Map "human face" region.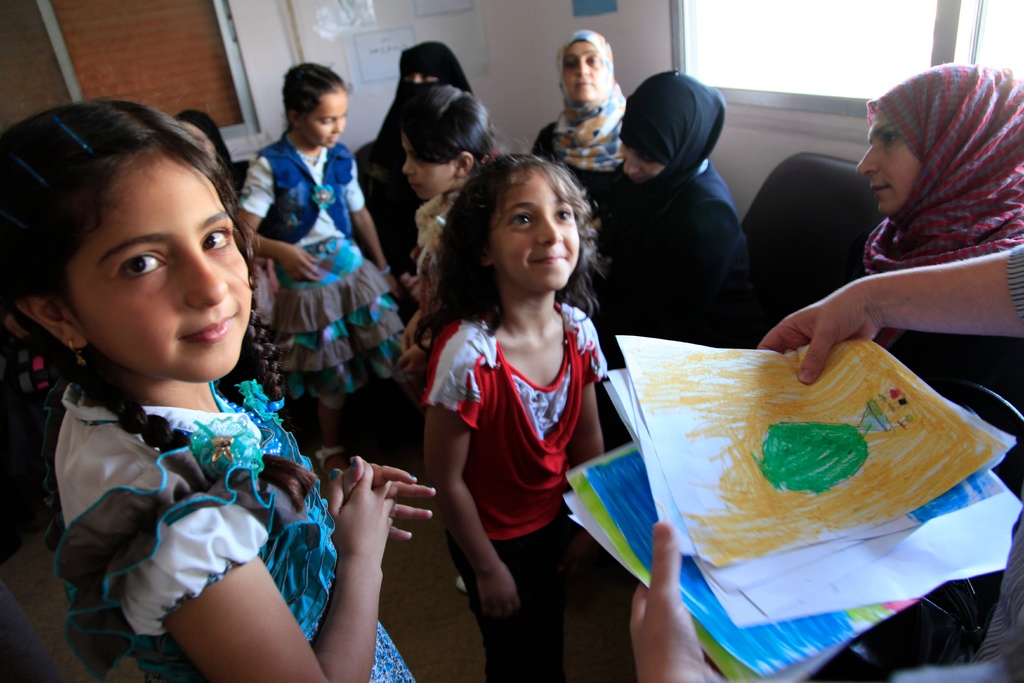
Mapped to {"x1": 69, "y1": 151, "x2": 253, "y2": 380}.
